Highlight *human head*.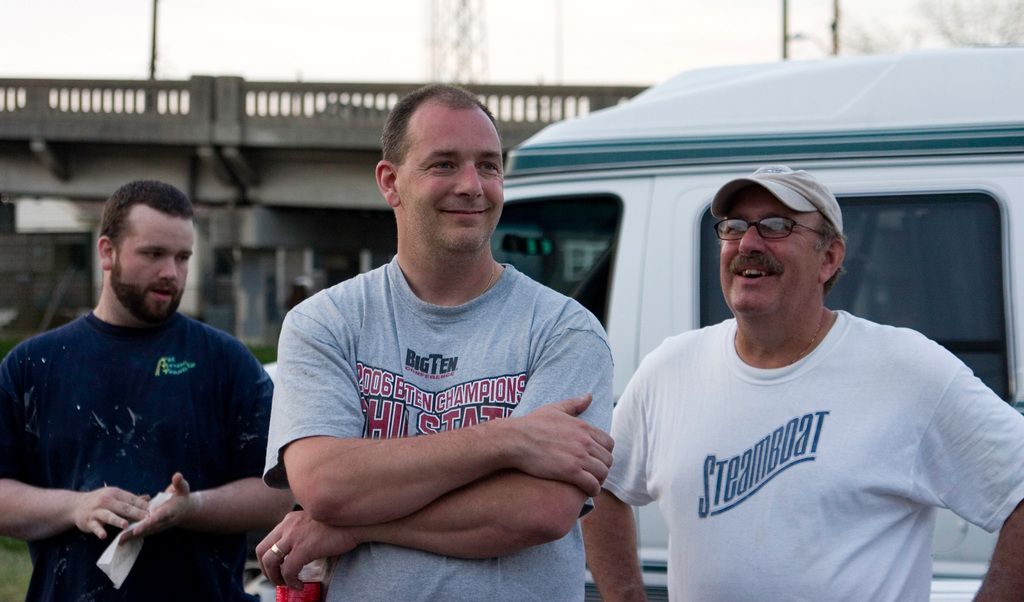
Highlighted region: <bbox>95, 180, 195, 320</bbox>.
